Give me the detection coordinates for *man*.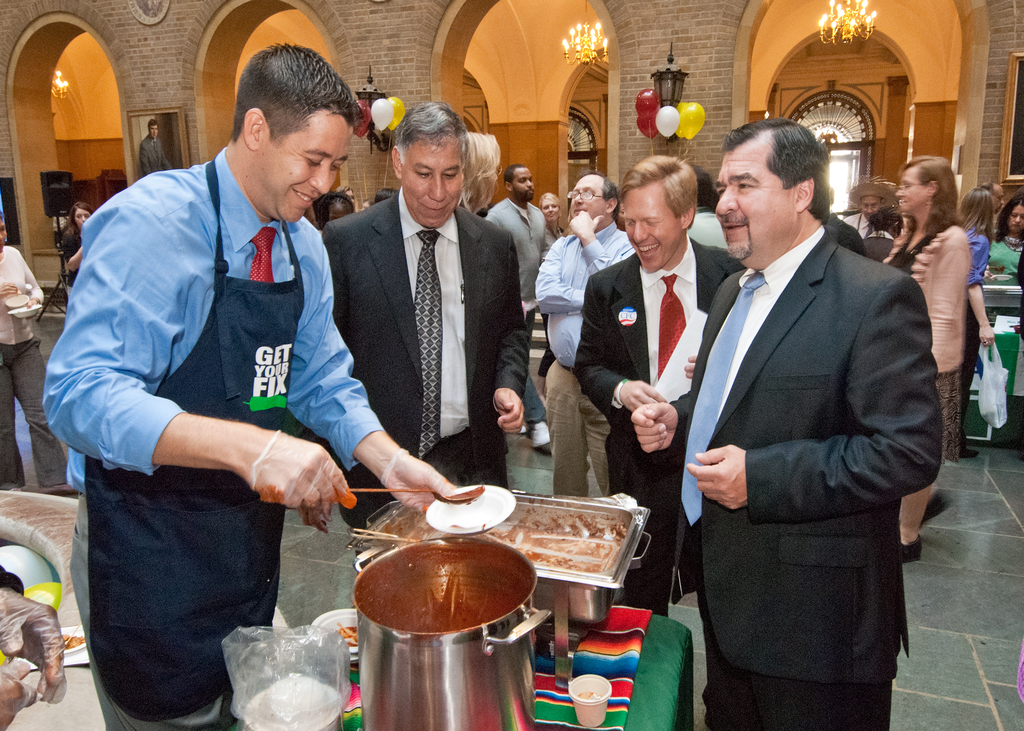
left=532, top=171, right=640, bottom=500.
